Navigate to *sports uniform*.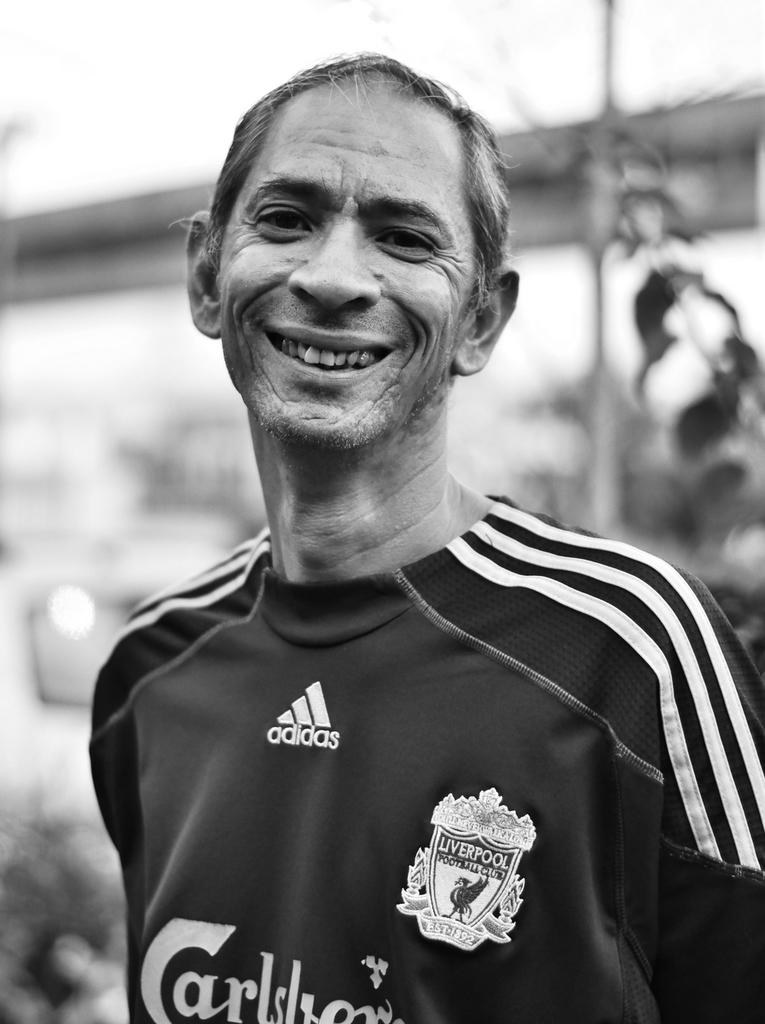
Navigation target: (left=73, top=497, right=687, bottom=988).
